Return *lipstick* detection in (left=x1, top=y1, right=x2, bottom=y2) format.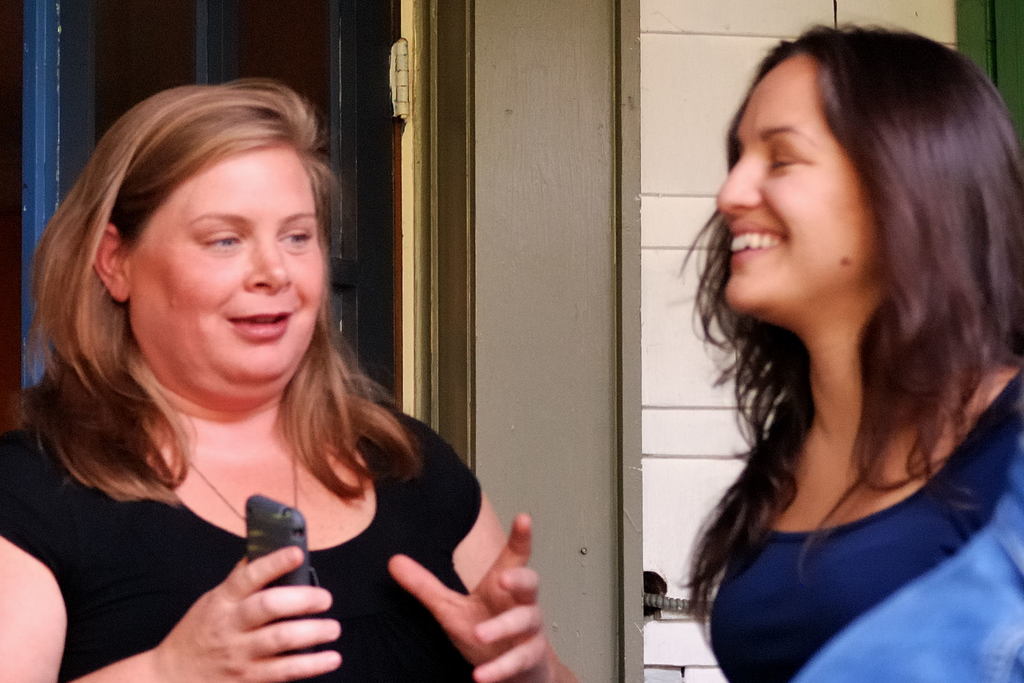
(left=230, top=309, right=291, bottom=339).
